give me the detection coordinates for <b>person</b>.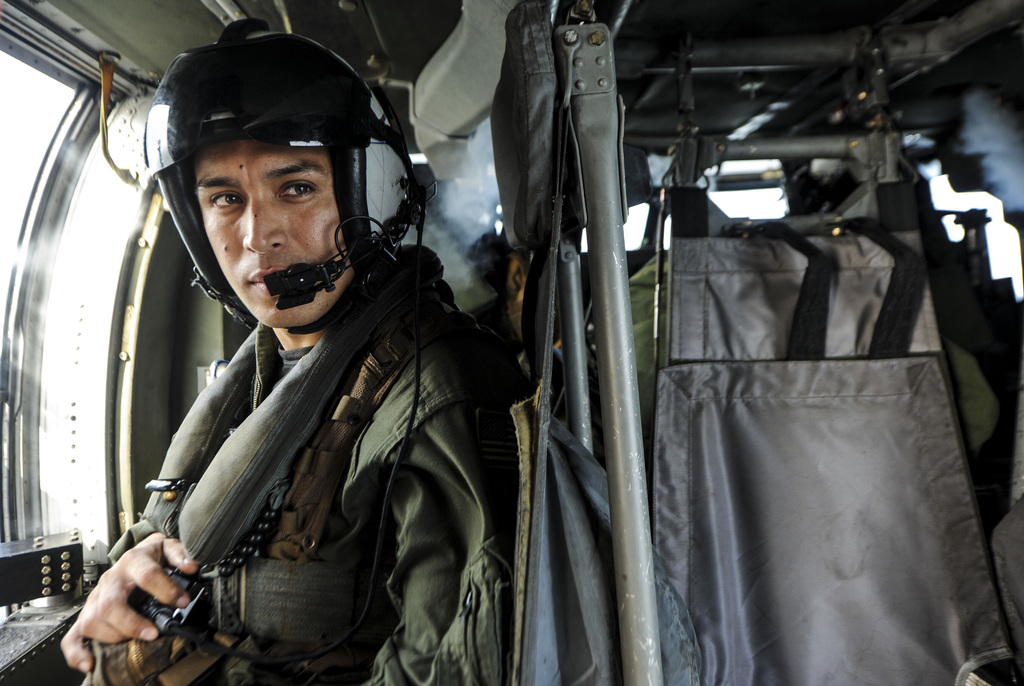
left=45, top=19, right=559, bottom=684.
